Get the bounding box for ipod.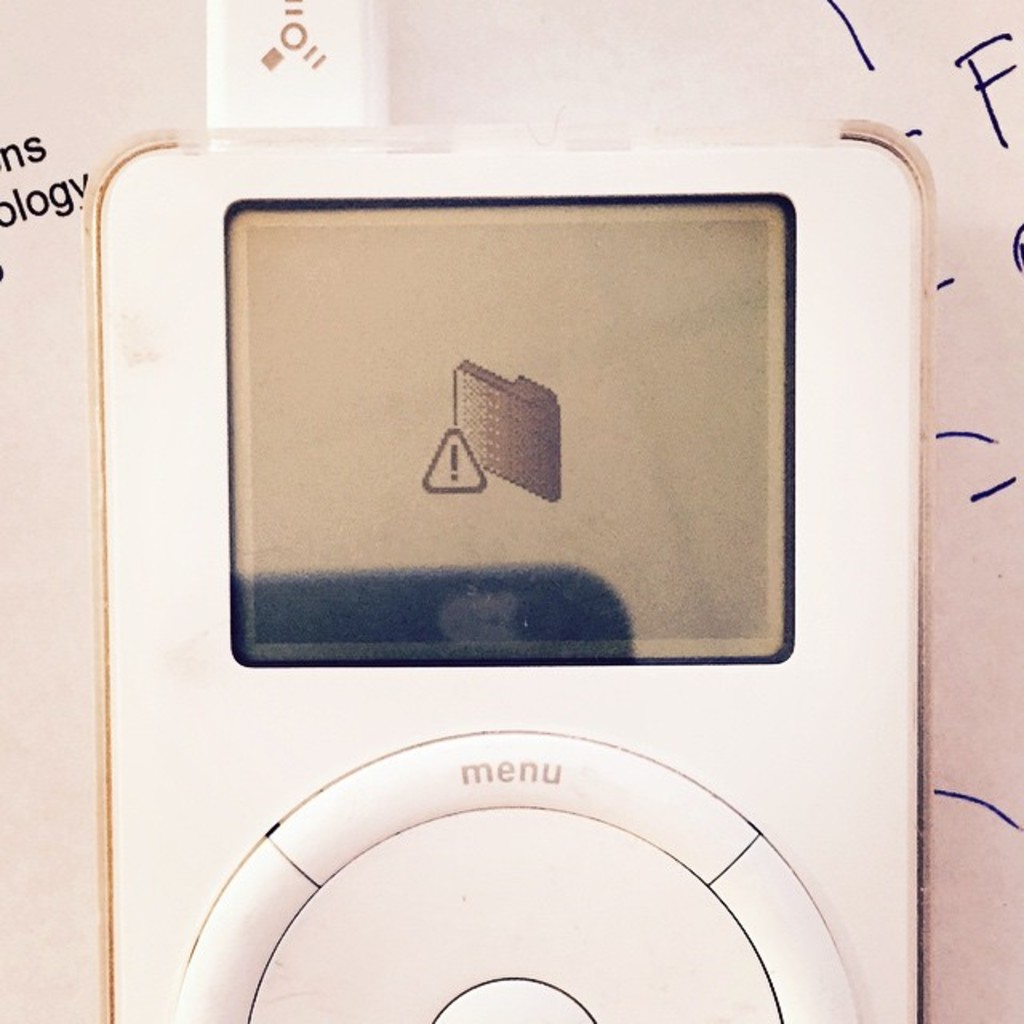
86, 117, 931, 1022.
